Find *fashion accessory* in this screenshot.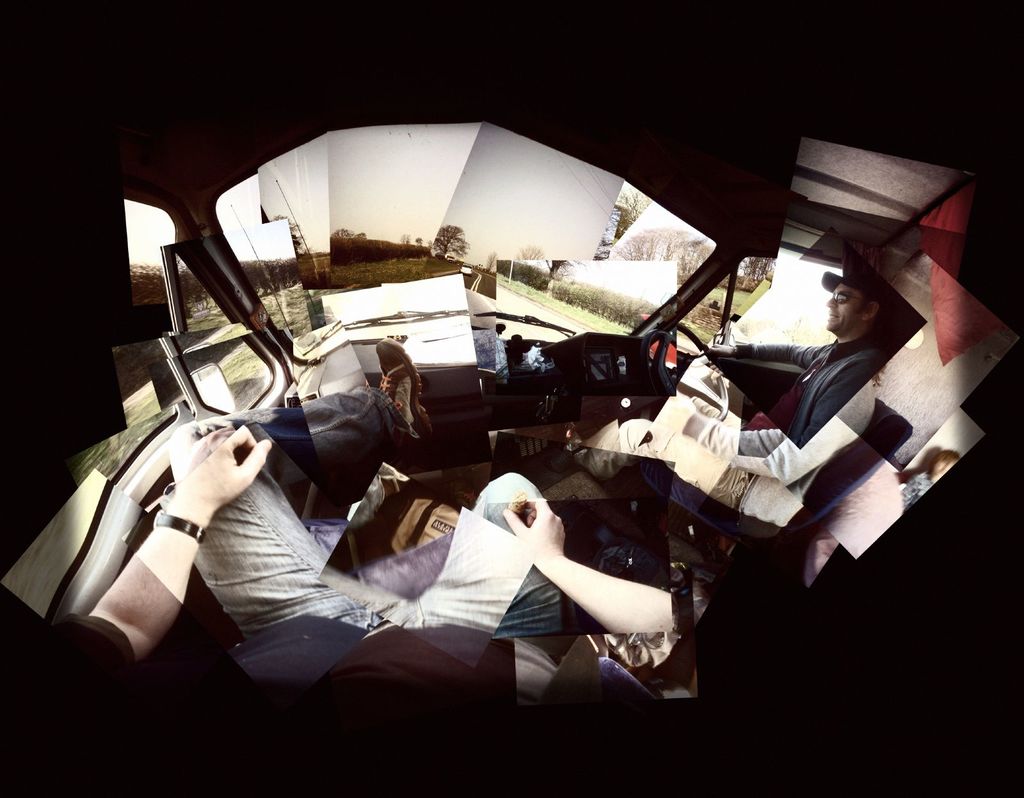
The bounding box for *fashion accessory* is 831, 289, 865, 305.
